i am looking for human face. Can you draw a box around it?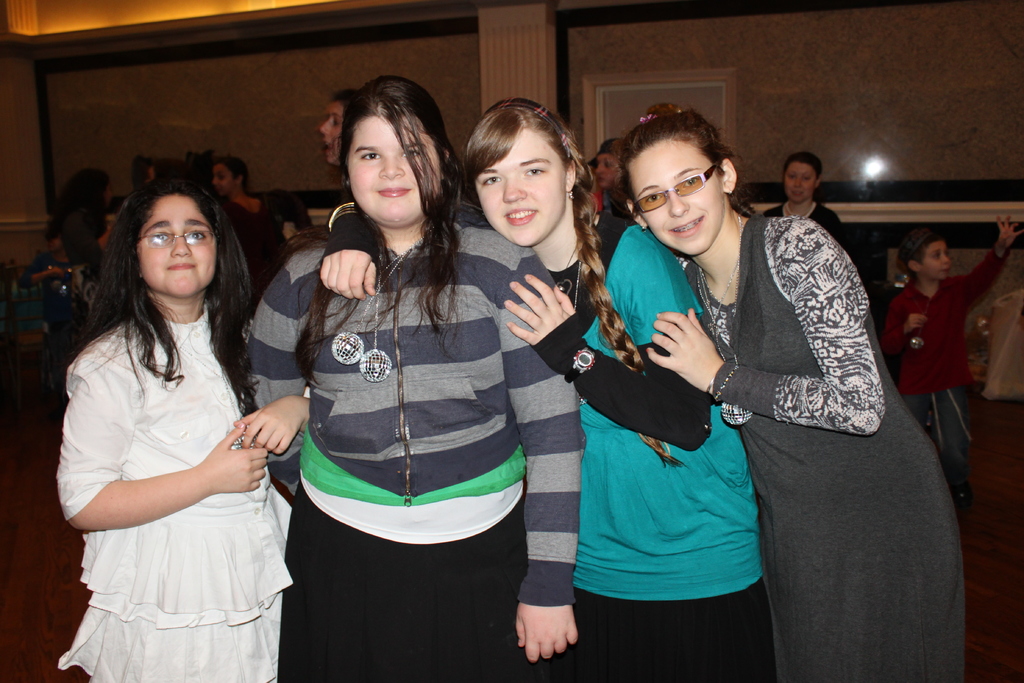
Sure, the bounding box is 215/164/237/195.
